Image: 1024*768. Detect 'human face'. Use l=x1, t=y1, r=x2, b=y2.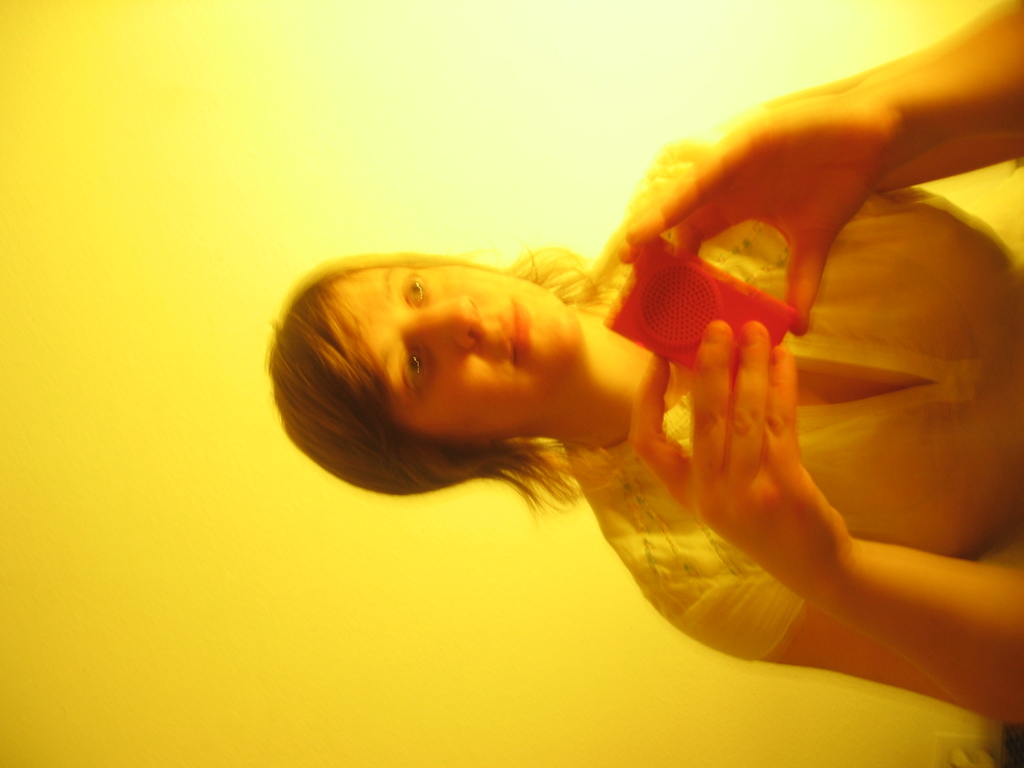
l=330, t=265, r=584, b=444.
